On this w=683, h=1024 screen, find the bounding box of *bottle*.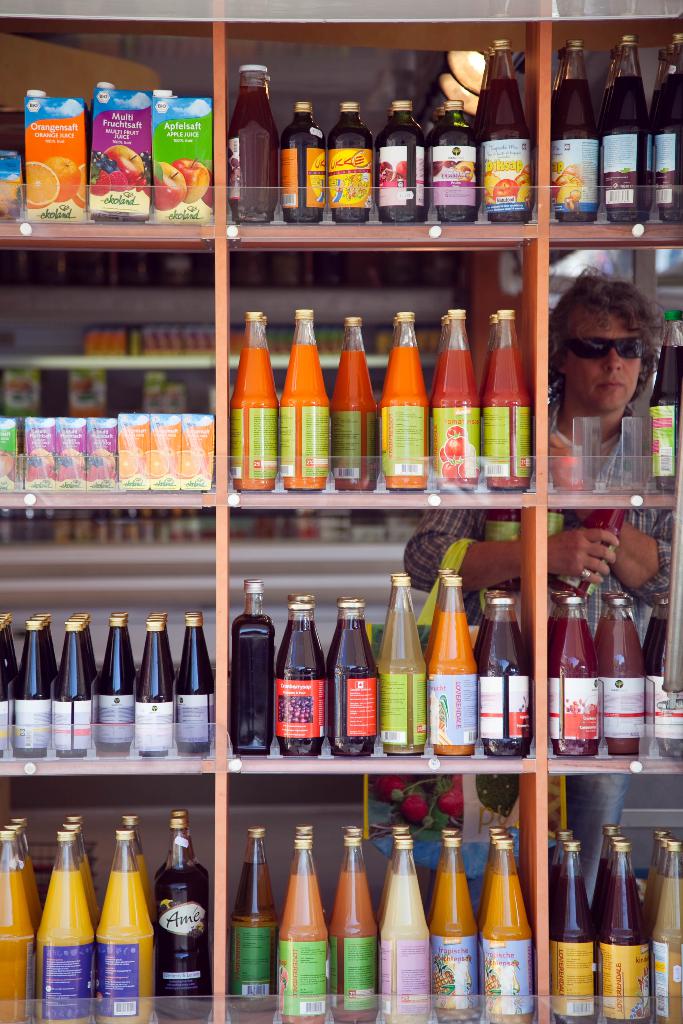
Bounding box: box=[17, 620, 72, 772].
